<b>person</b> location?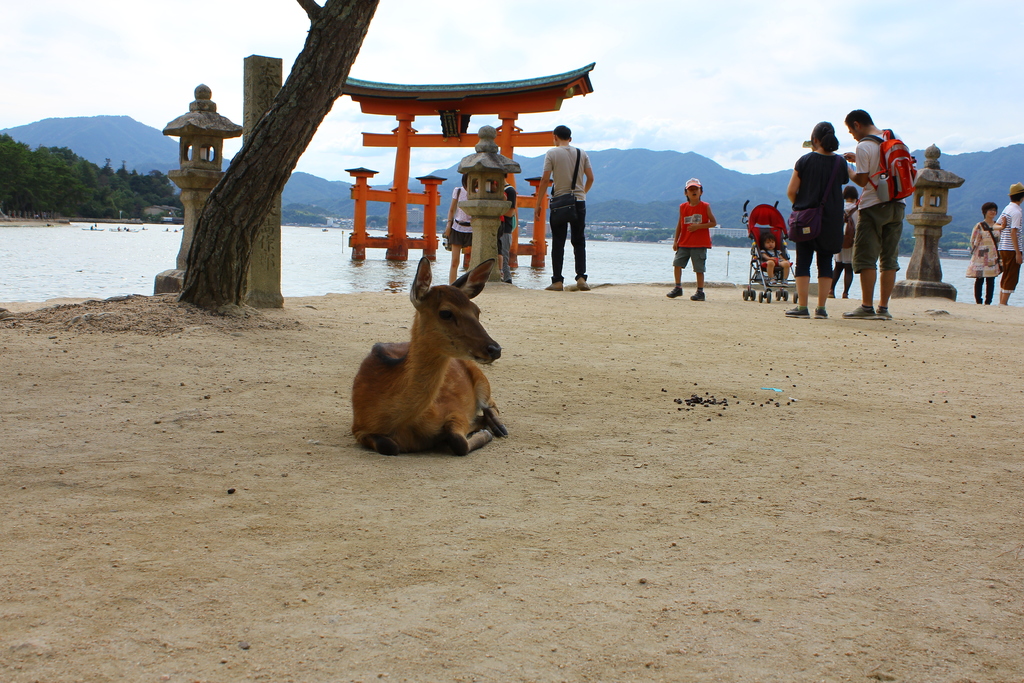
select_region(667, 177, 719, 299)
